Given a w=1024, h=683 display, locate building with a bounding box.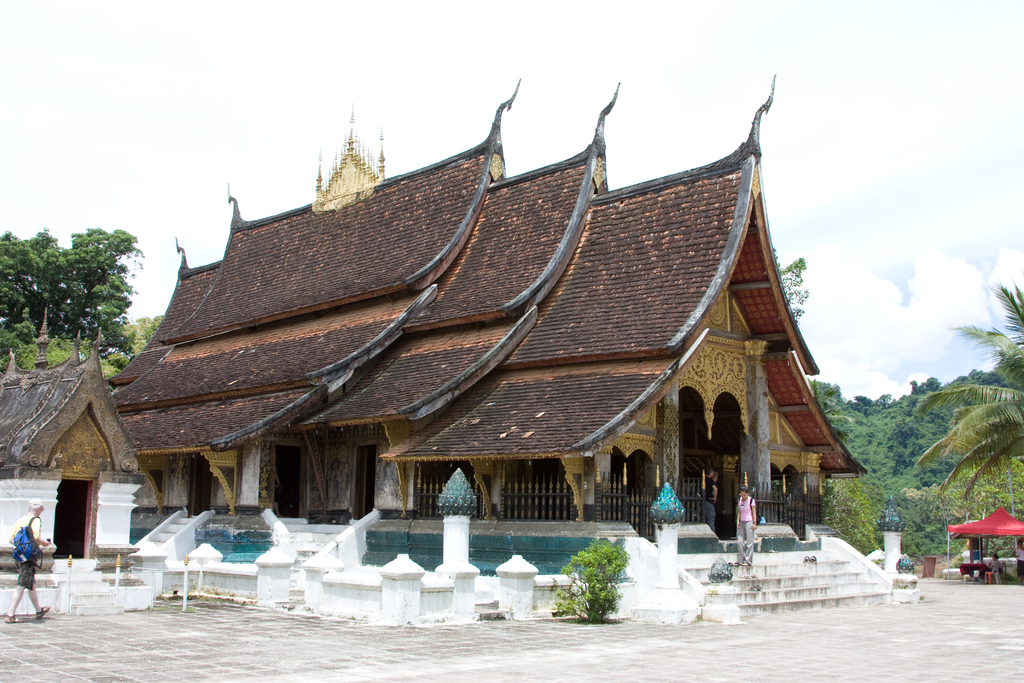
Located: [99,73,874,575].
